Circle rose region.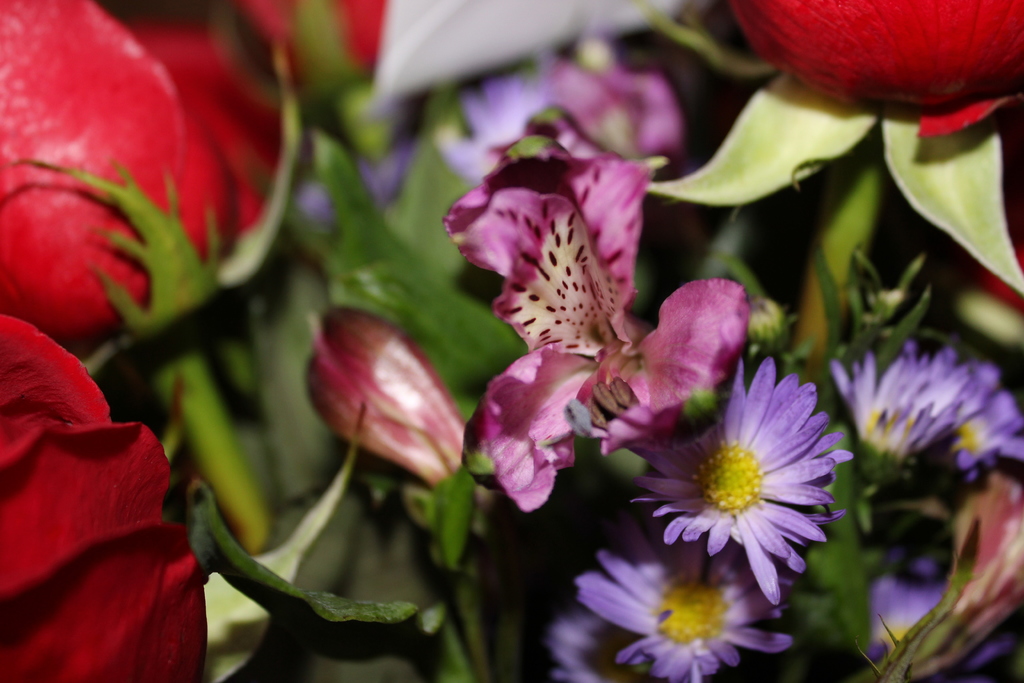
Region: (x1=244, y1=0, x2=385, y2=80).
